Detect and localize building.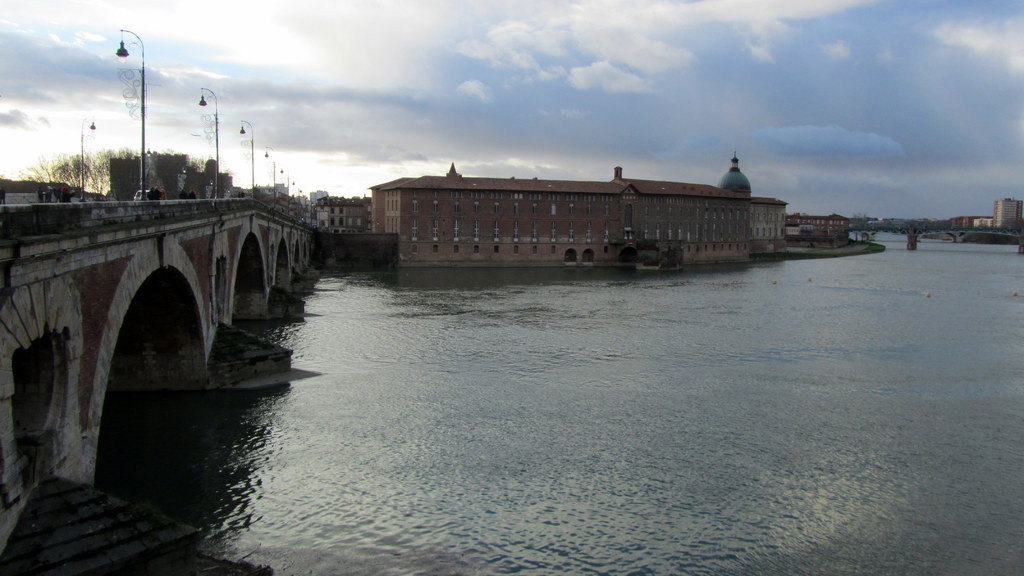
Localized at x1=993 y1=199 x2=1023 y2=229.
